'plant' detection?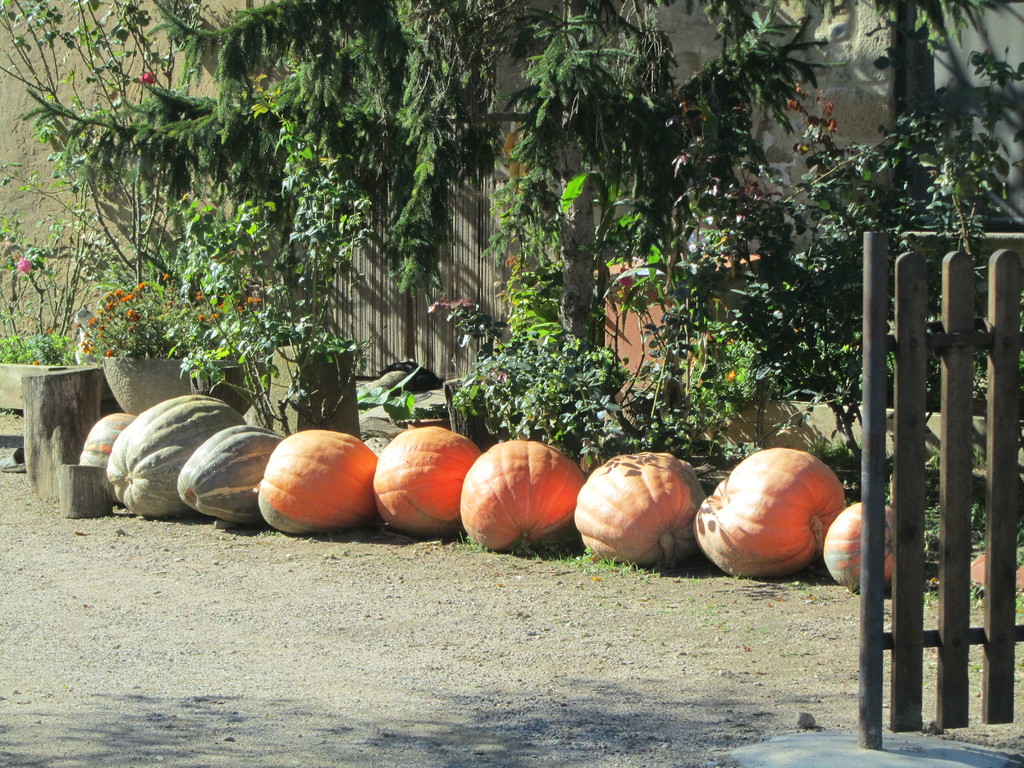
(left=173, top=74, right=372, bottom=441)
